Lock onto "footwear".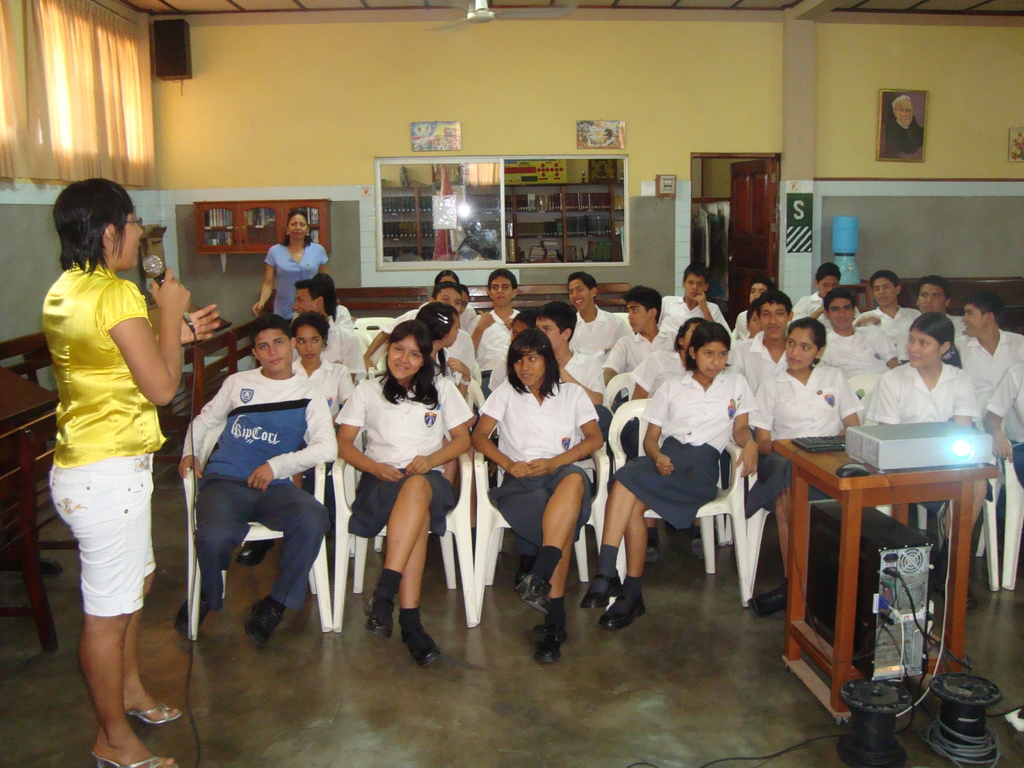
Locked: locate(94, 752, 176, 767).
